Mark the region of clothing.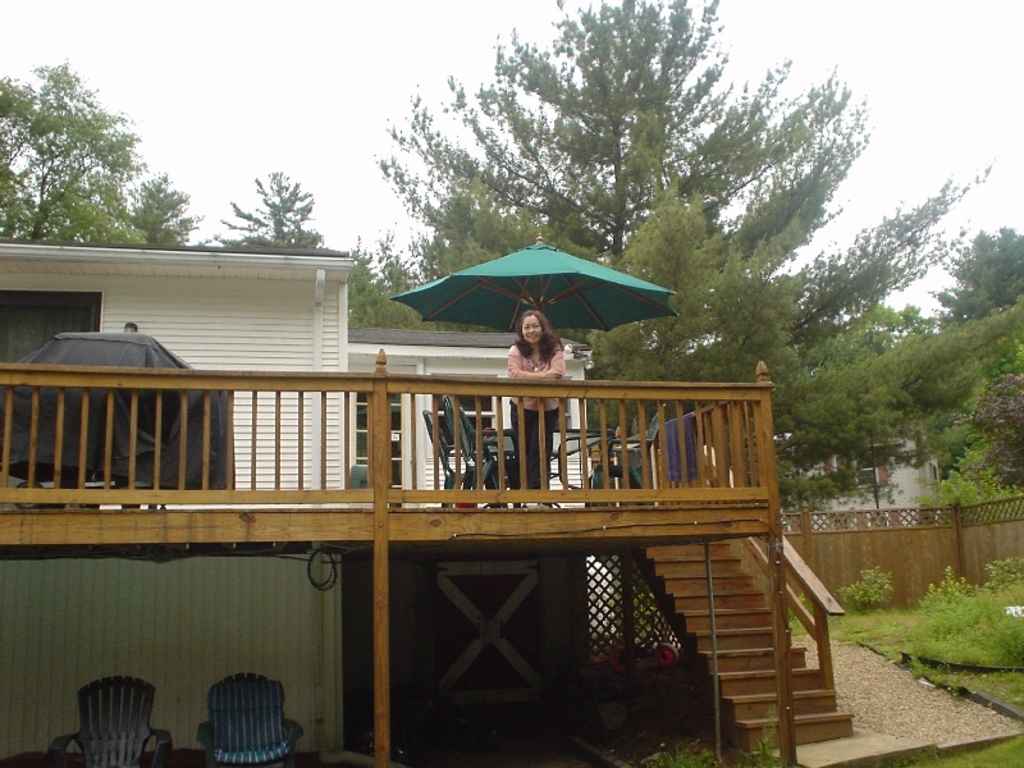
Region: BBox(504, 335, 563, 495).
